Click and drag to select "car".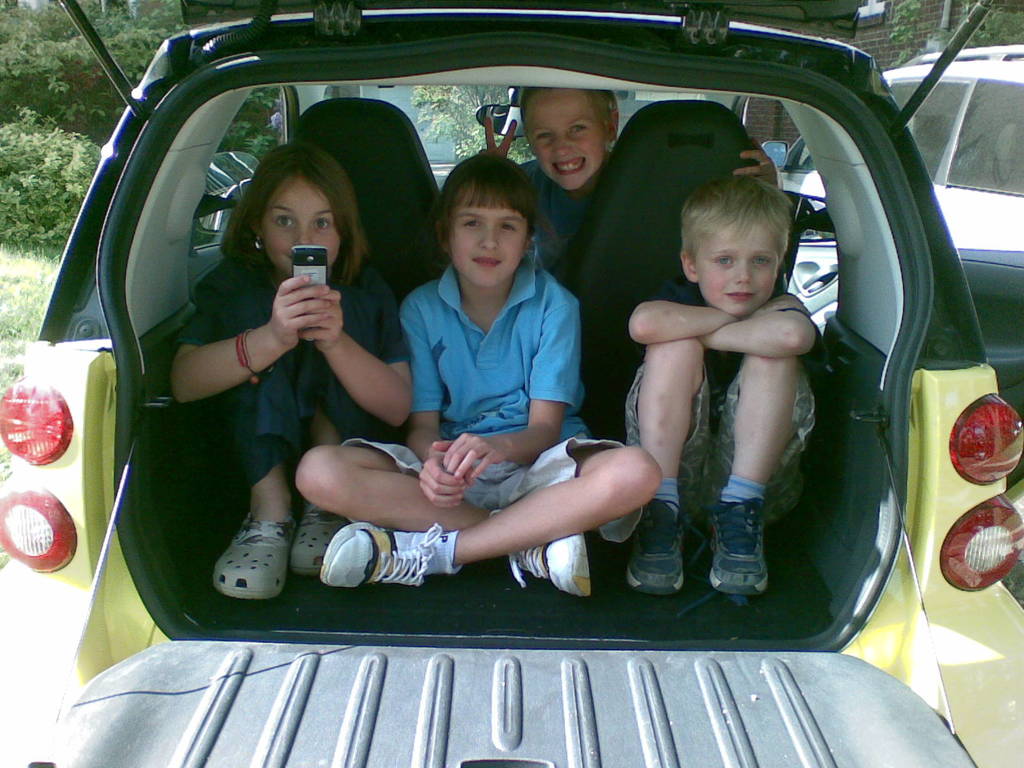
Selection: (left=756, top=40, right=1023, bottom=256).
